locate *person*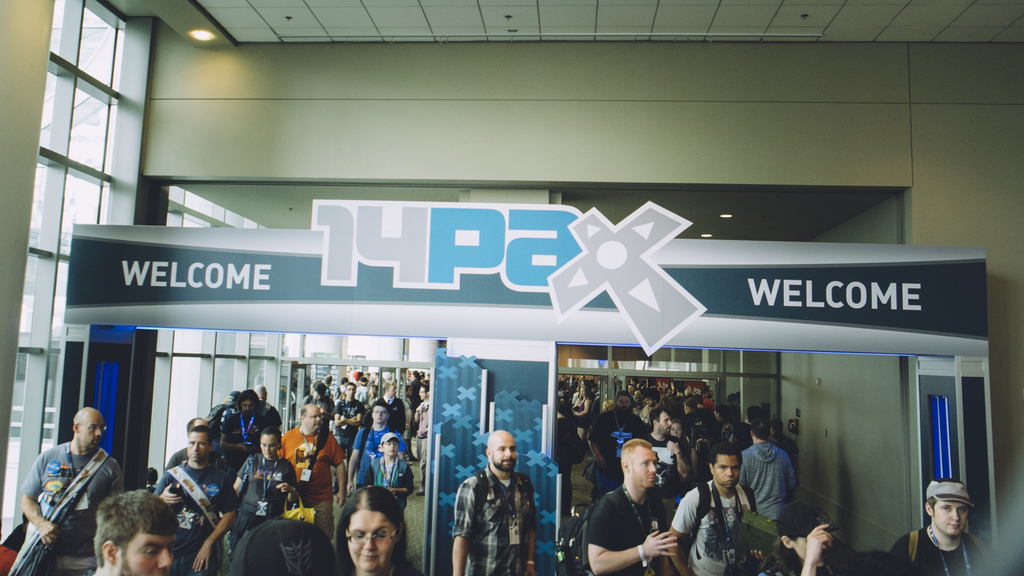
box(84, 488, 169, 575)
